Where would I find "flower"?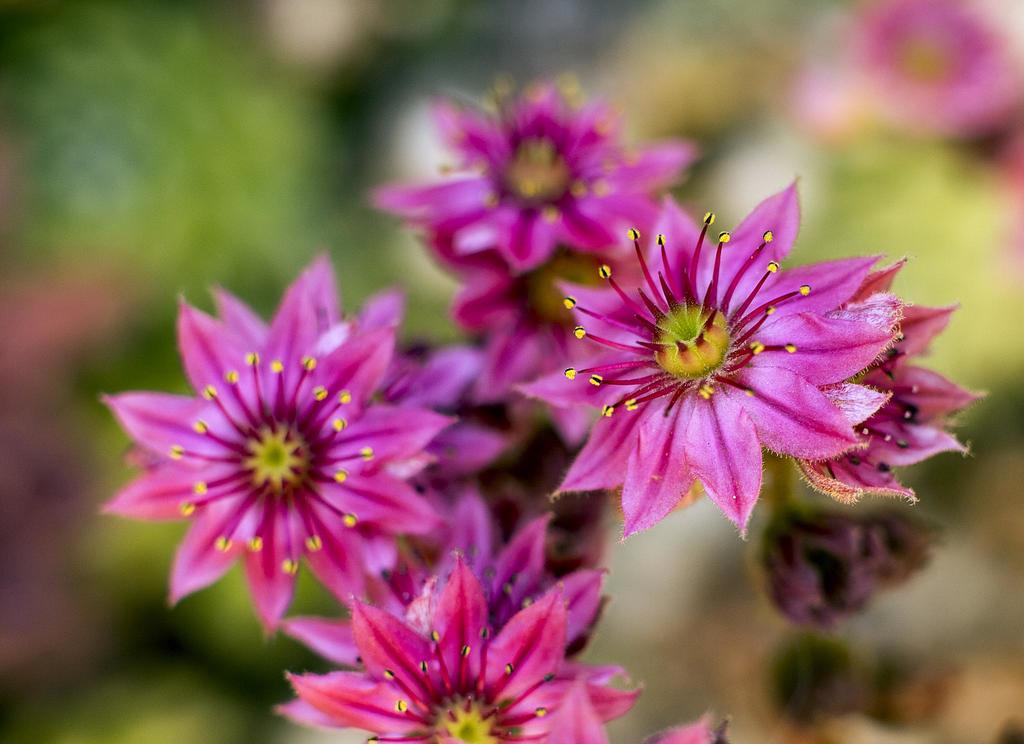
At (369, 481, 593, 653).
